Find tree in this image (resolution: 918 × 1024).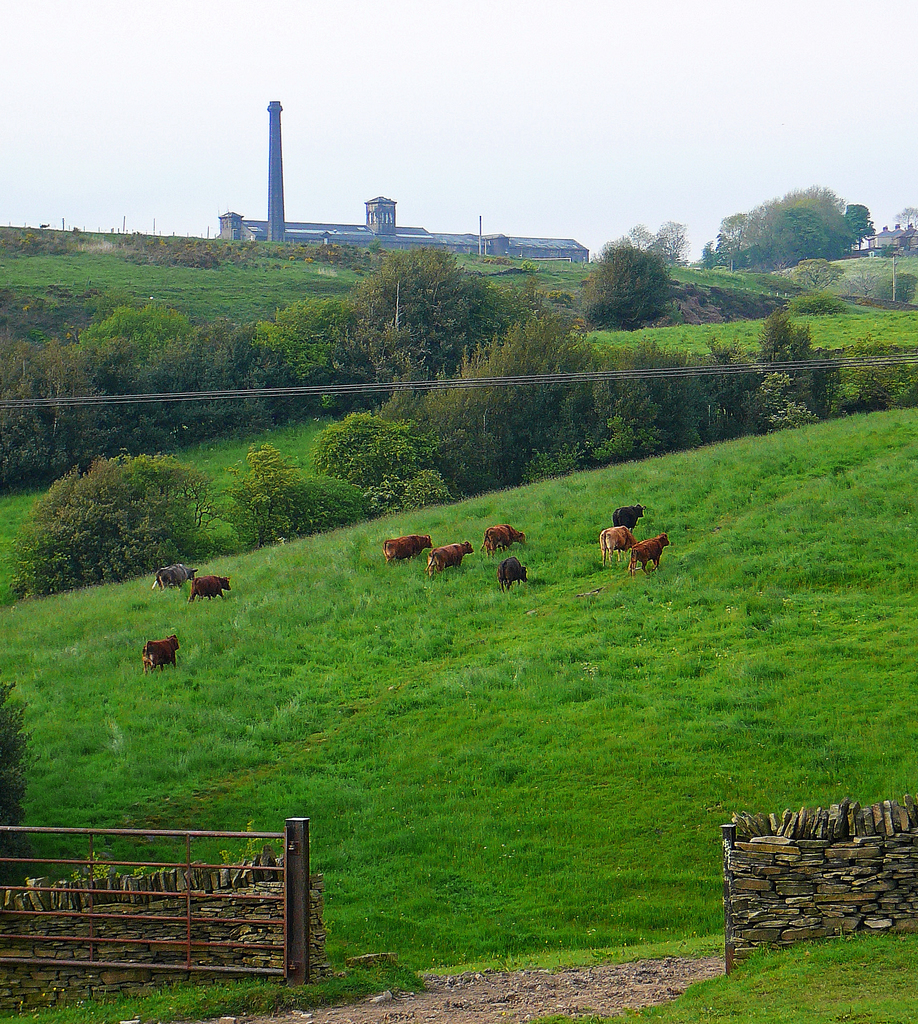
625,214,688,261.
